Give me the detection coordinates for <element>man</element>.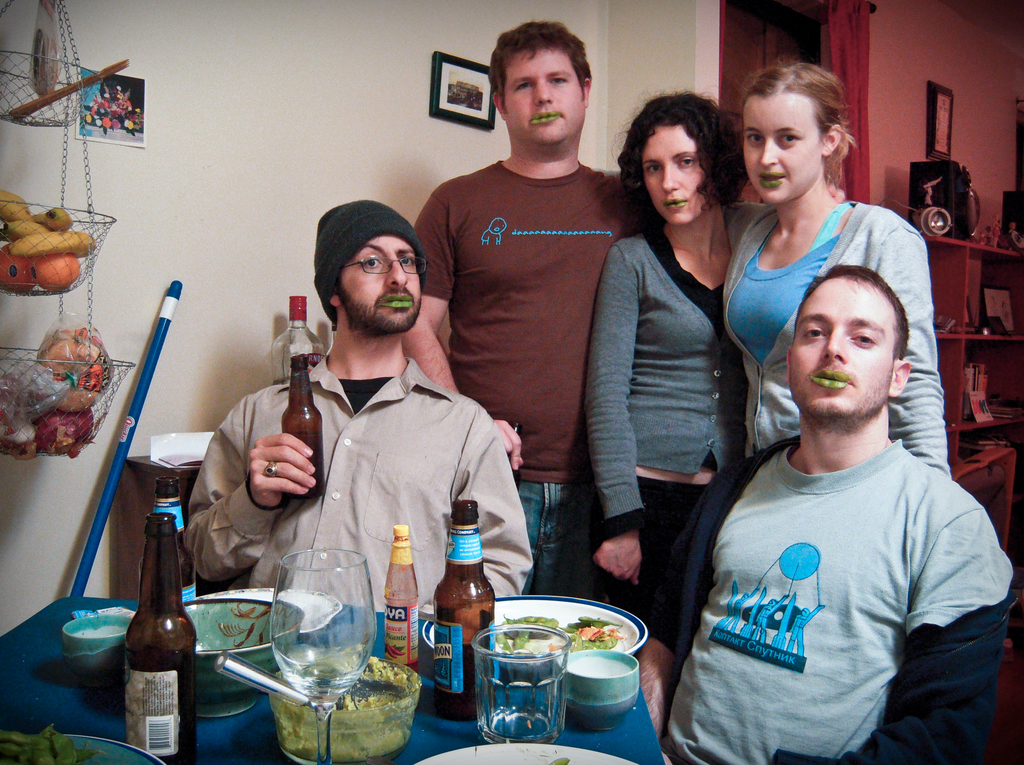
[414, 19, 656, 605].
